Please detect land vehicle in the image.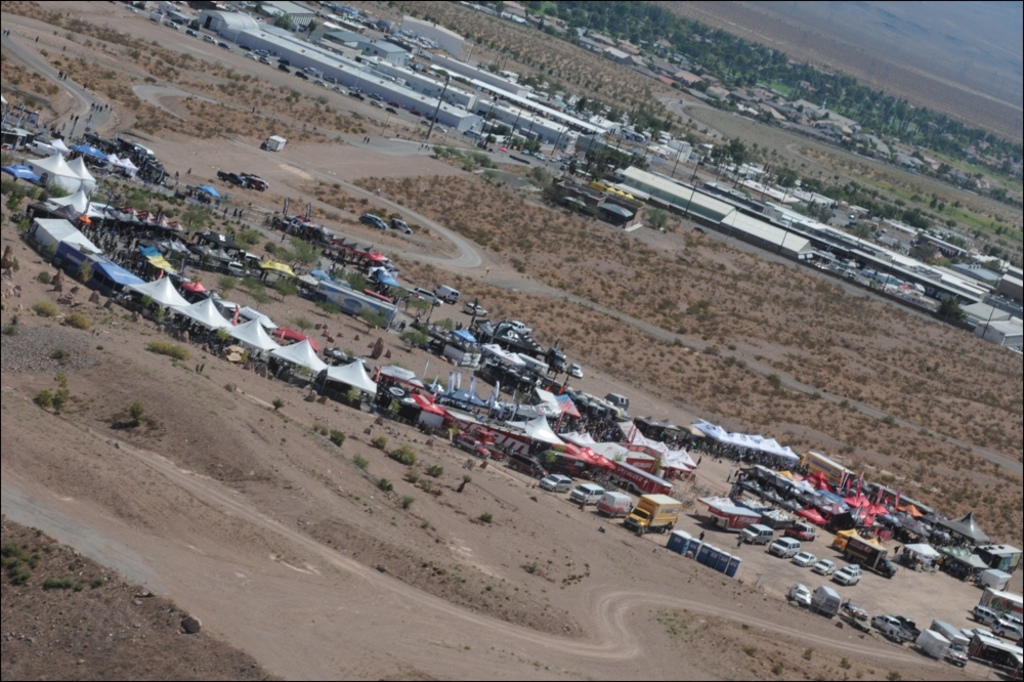
region(240, 169, 258, 181).
